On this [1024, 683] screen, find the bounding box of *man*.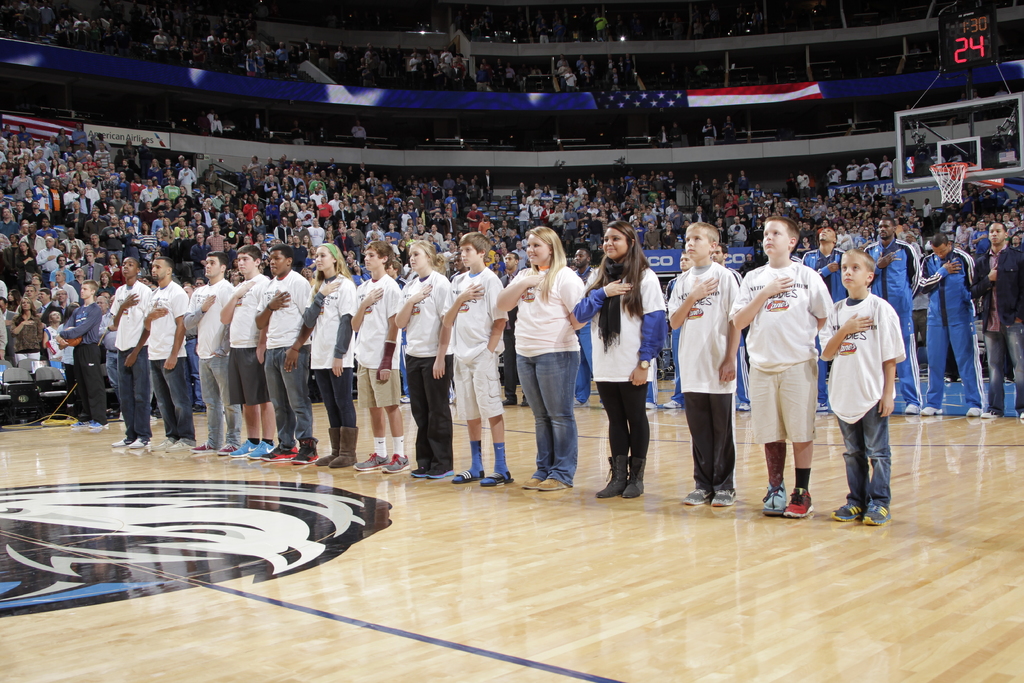
Bounding box: 68 278 102 433.
